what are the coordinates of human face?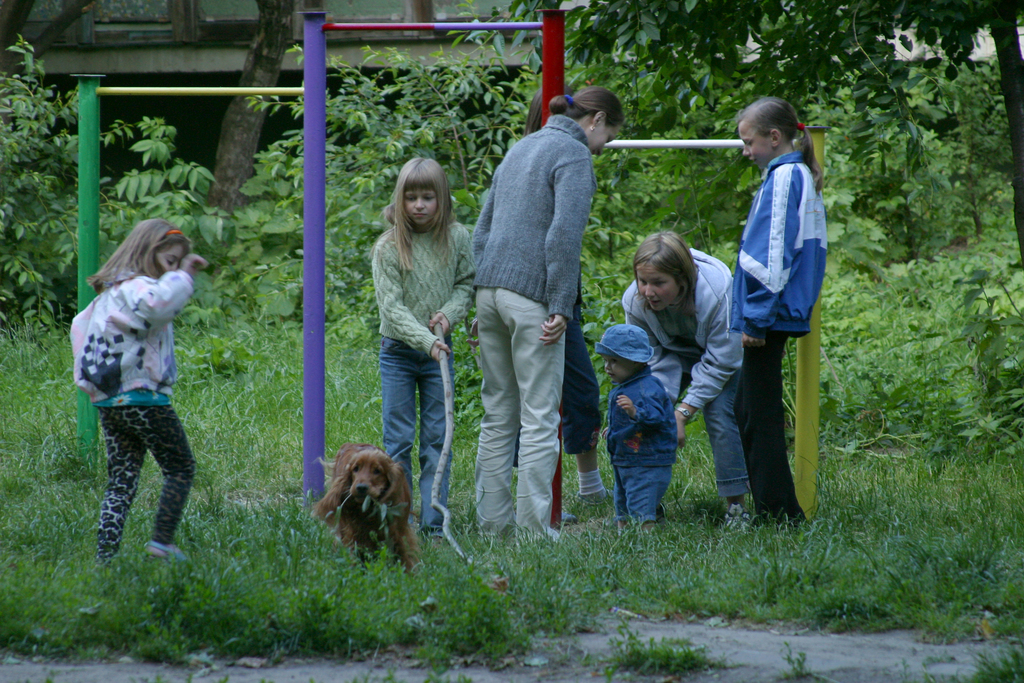
x1=600 y1=356 x2=632 y2=383.
